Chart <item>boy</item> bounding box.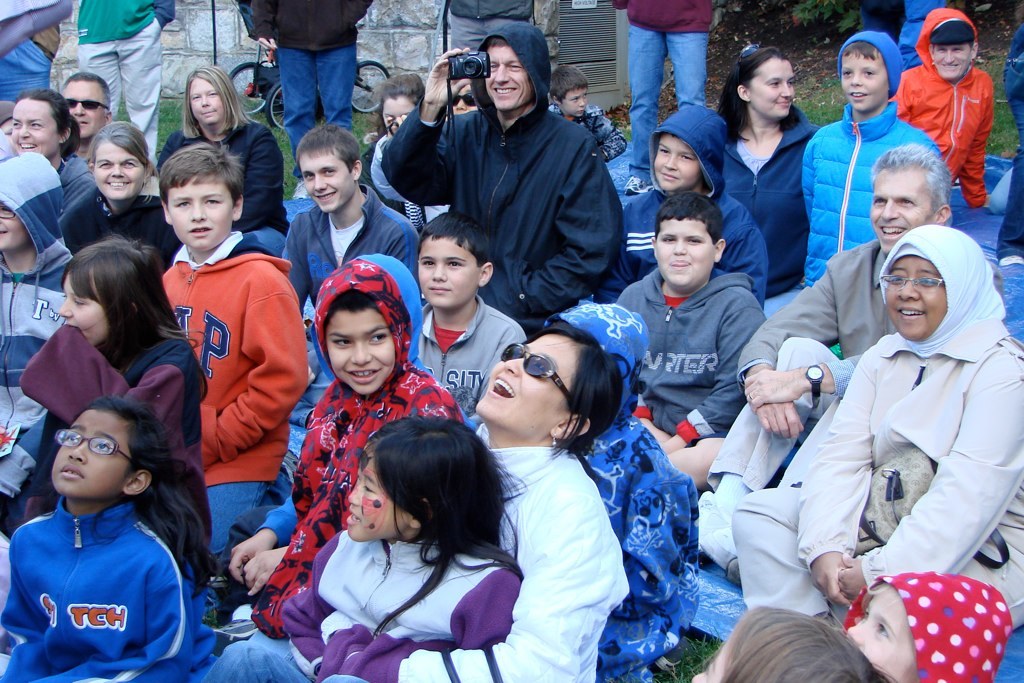
Charted: x1=594 y1=106 x2=764 y2=311.
